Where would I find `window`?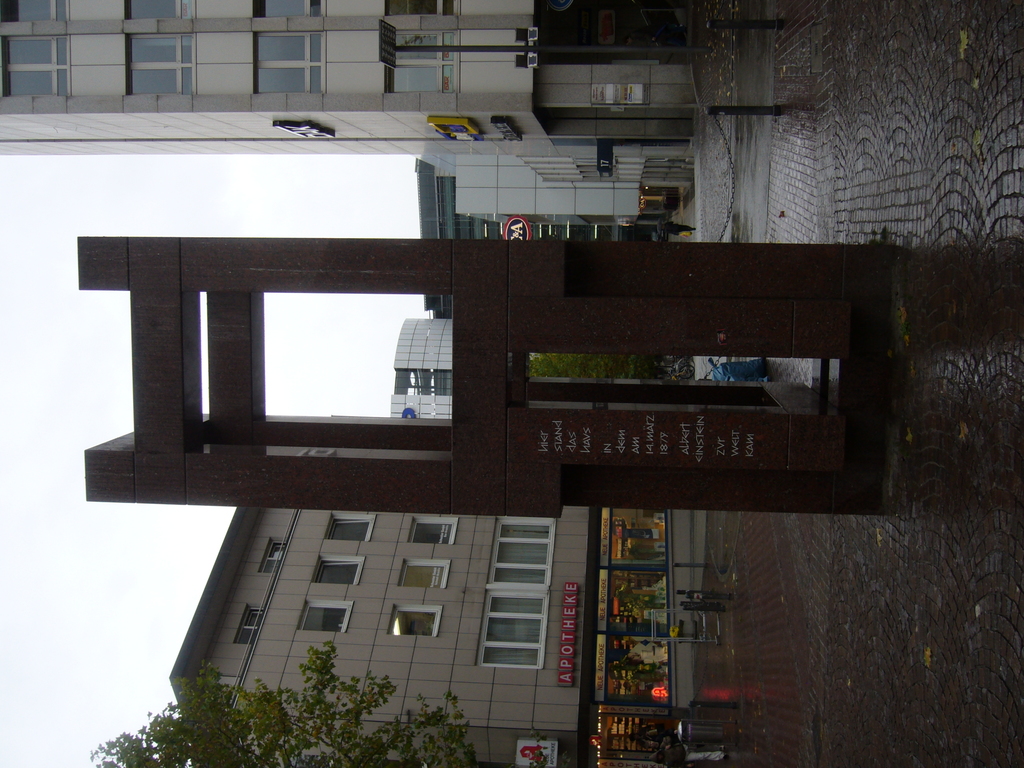
At bbox=(228, 600, 267, 648).
